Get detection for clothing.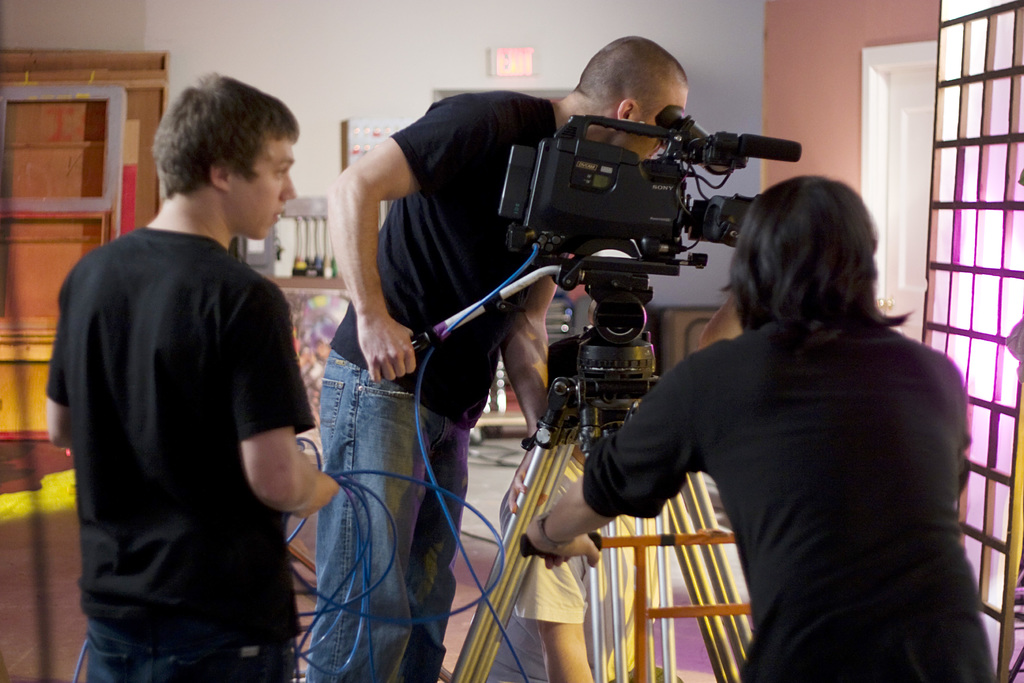
Detection: 67 179 307 682.
